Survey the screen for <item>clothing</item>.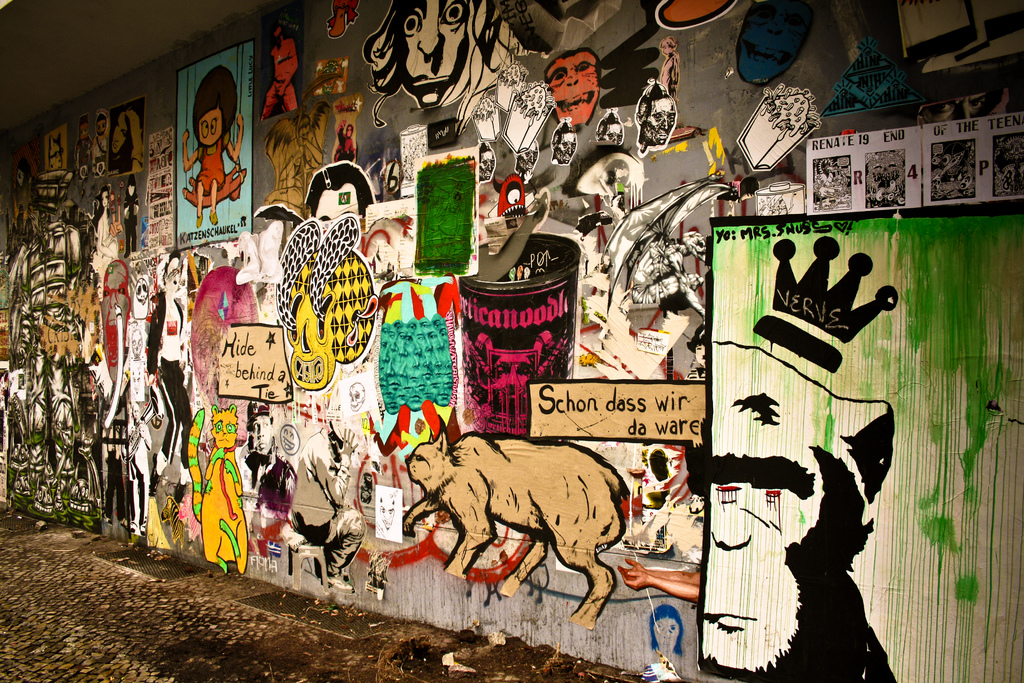
Survey found: (left=240, top=441, right=299, bottom=516).
